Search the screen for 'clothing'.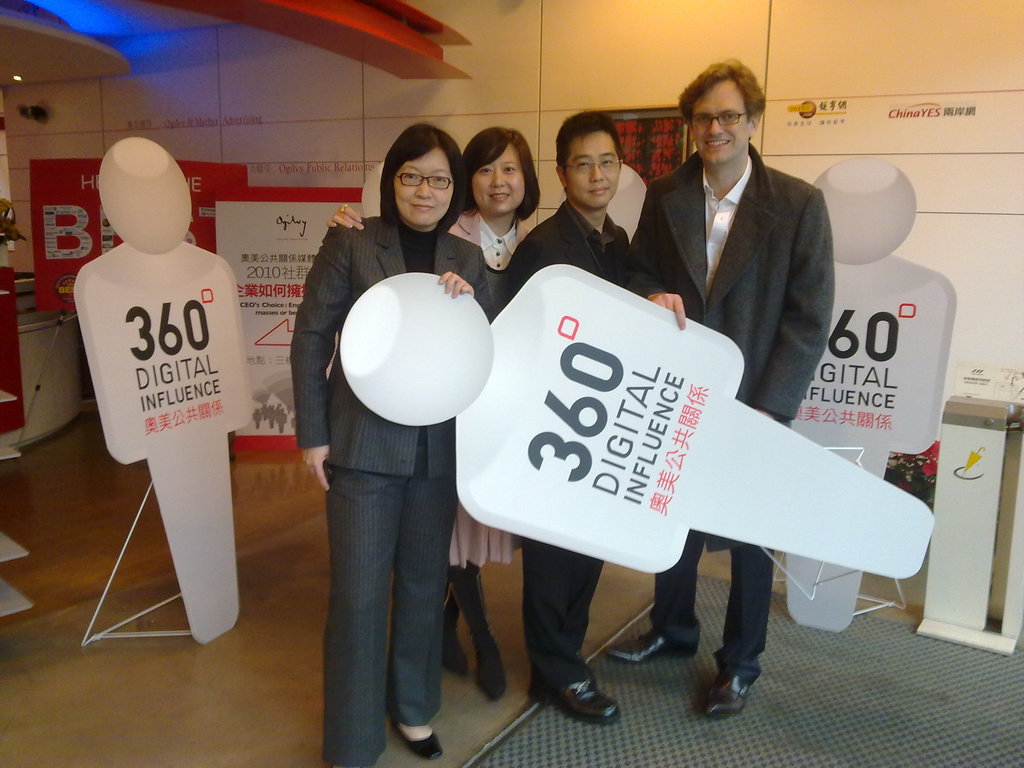
Found at (498, 205, 639, 712).
